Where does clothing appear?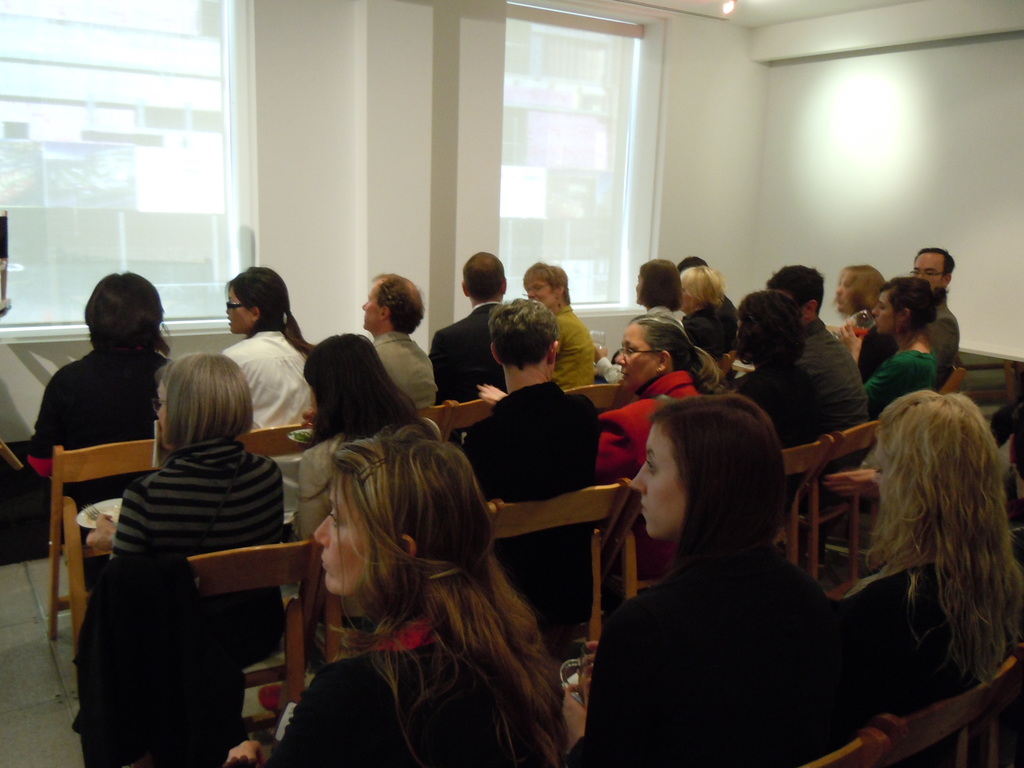
Appears at 372 331 444 415.
